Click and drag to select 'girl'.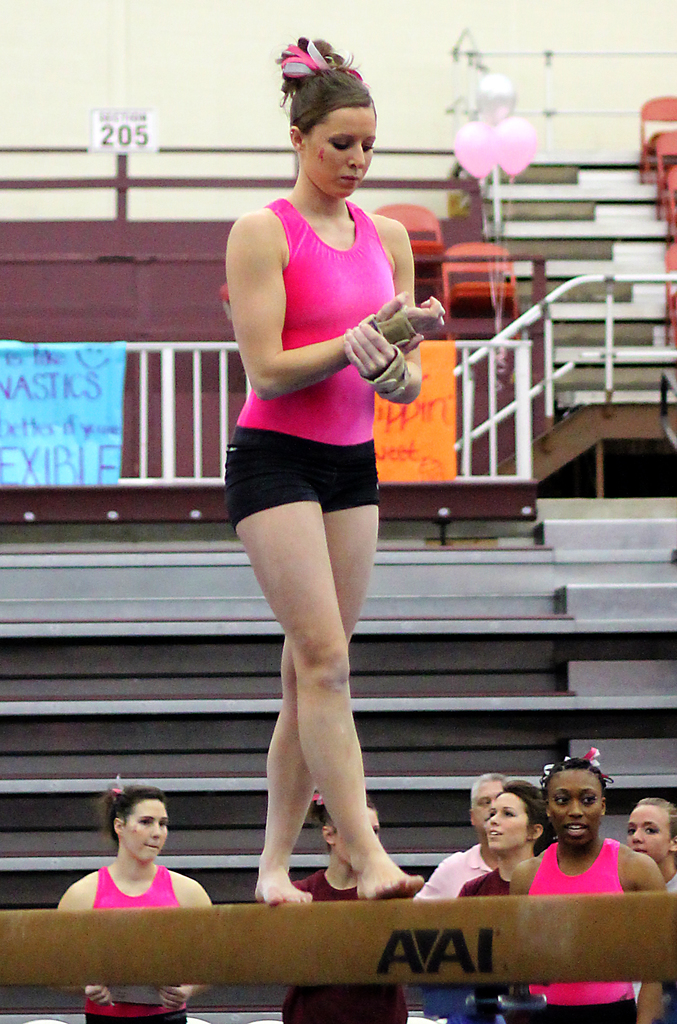
Selection: locate(227, 40, 448, 895).
